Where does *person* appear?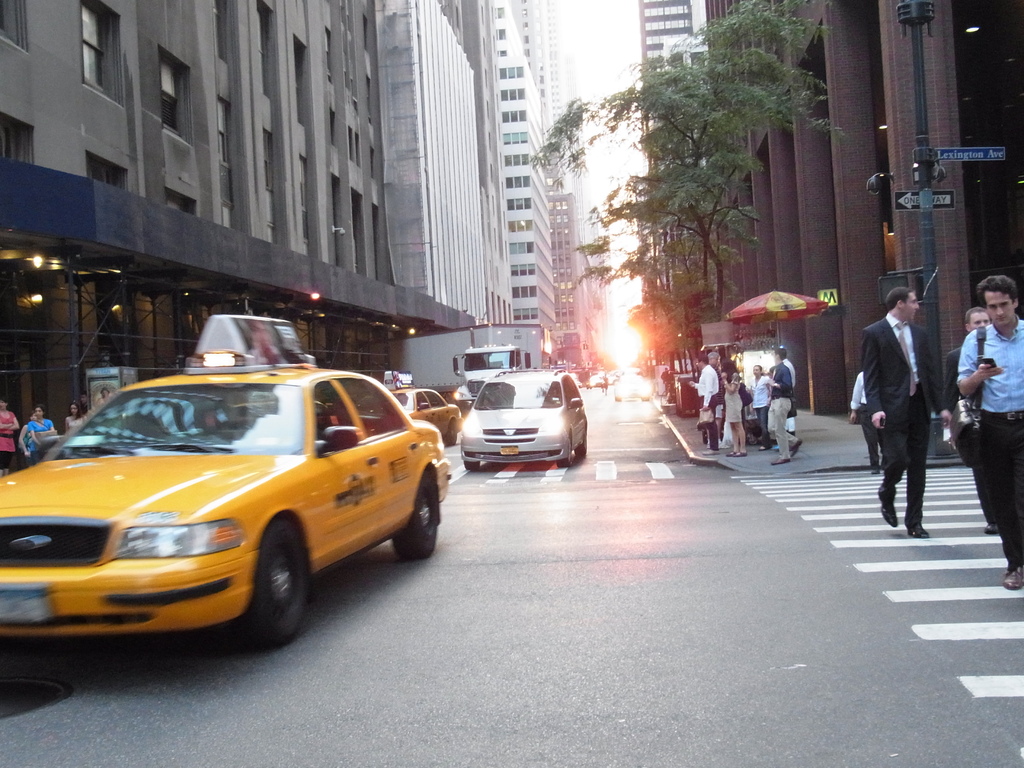
Appears at pyautogui.locateOnScreen(715, 358, 746, 461).
